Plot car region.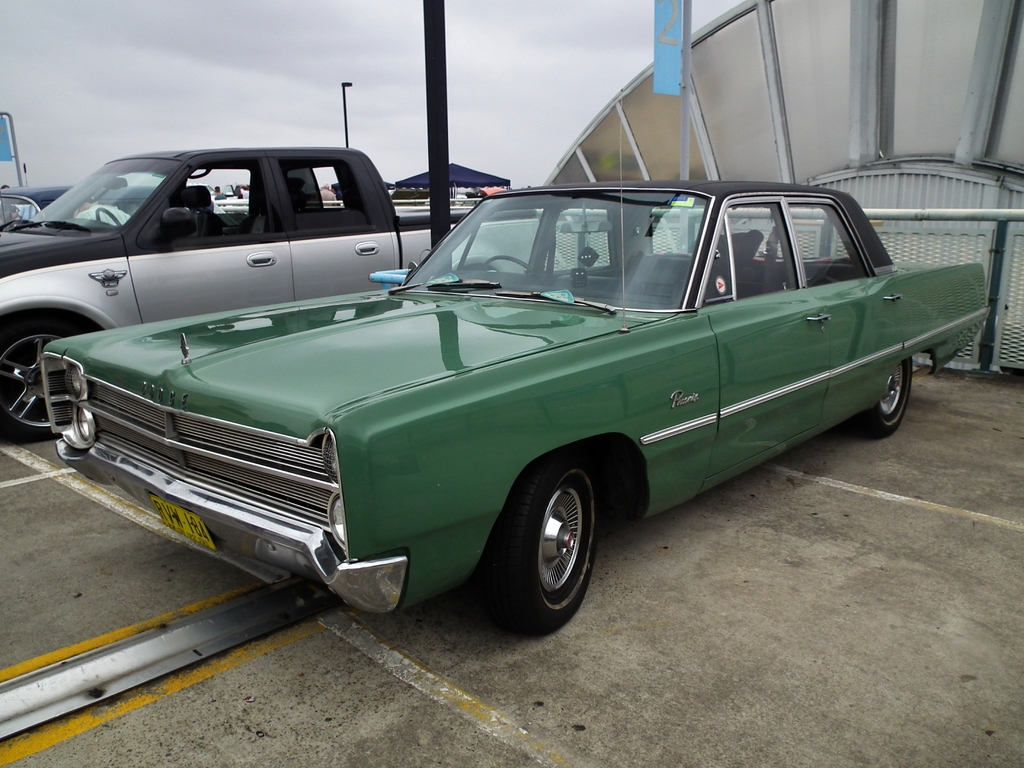
Plotted at (0,145,455,442).
